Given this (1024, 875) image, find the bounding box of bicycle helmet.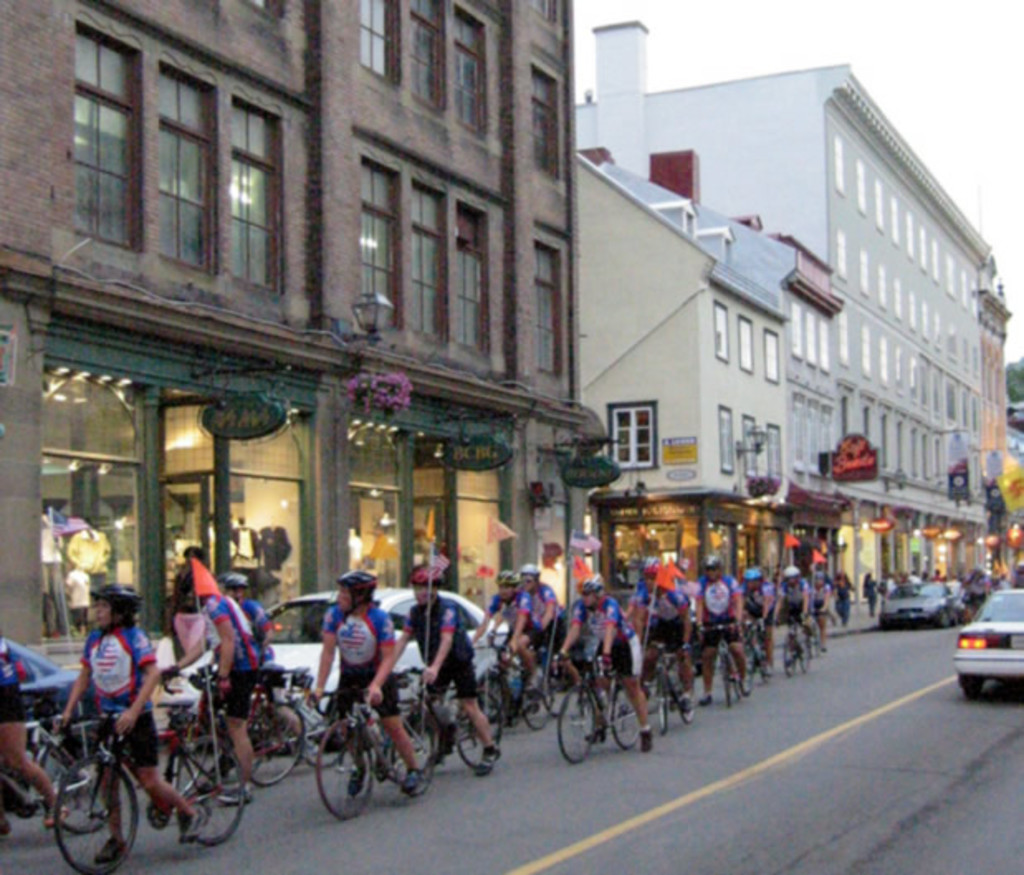
box=[409, 557, 445, 577].
